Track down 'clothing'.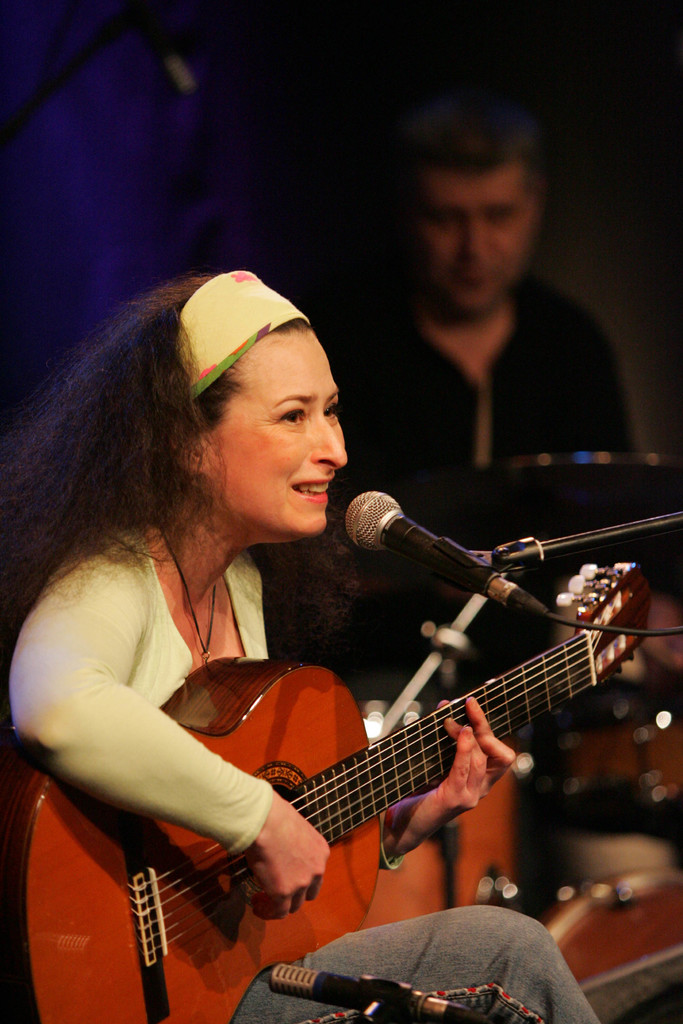
Tracked to (x1=0, y1=460, x2=682, y2=1012).
